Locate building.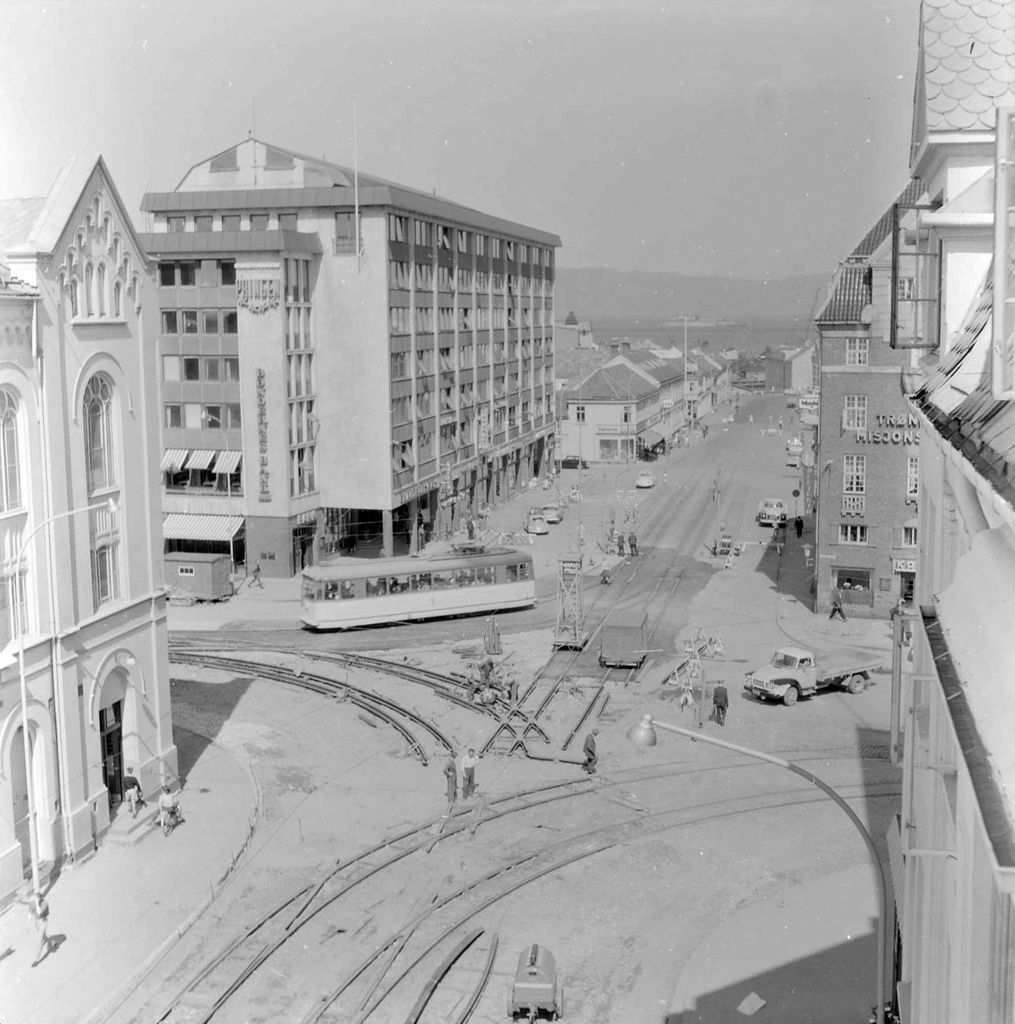
Bounding box: Rect(810, 180, 923, 625).
